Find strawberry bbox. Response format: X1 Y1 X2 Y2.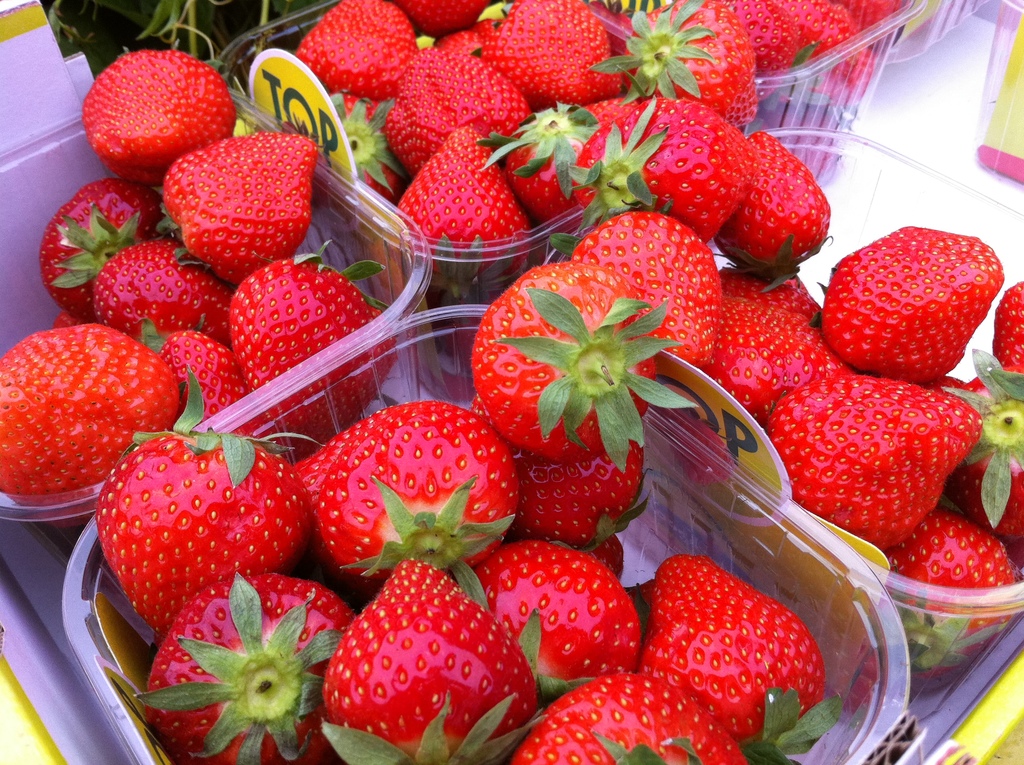
34 179 163 326.
